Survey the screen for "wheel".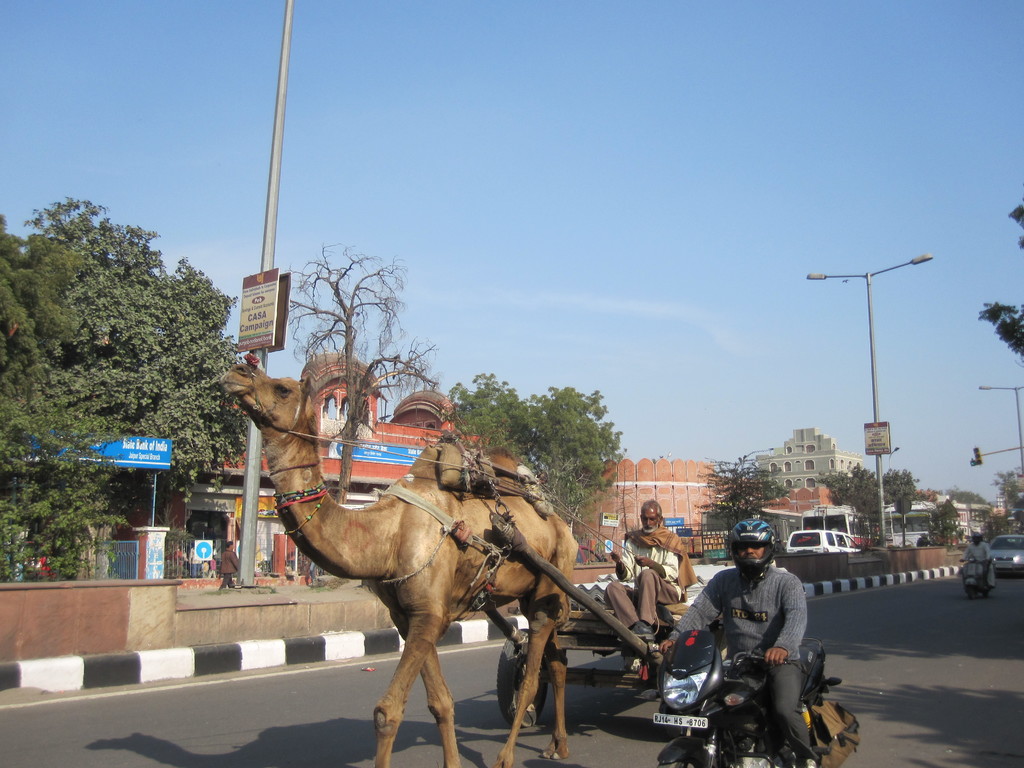
Survey found: detection(495, 630, 549, 726).
